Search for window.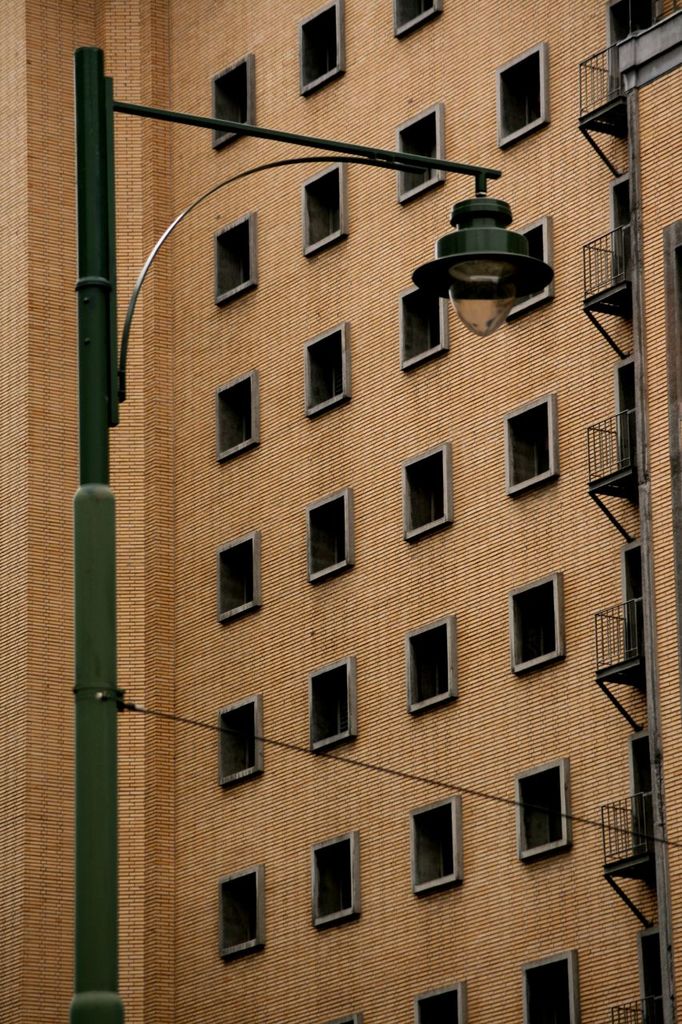
Found at bbox=[499, 395, 556, 498].
